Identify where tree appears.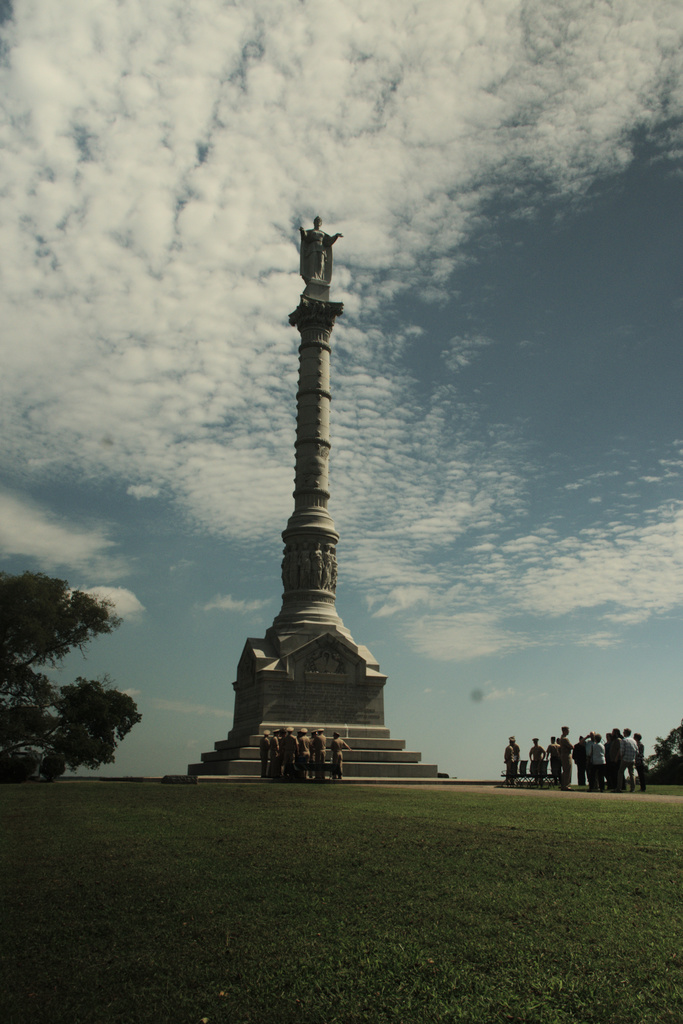
Appears at x1=644, y1=720, x2=682, y2=787.
